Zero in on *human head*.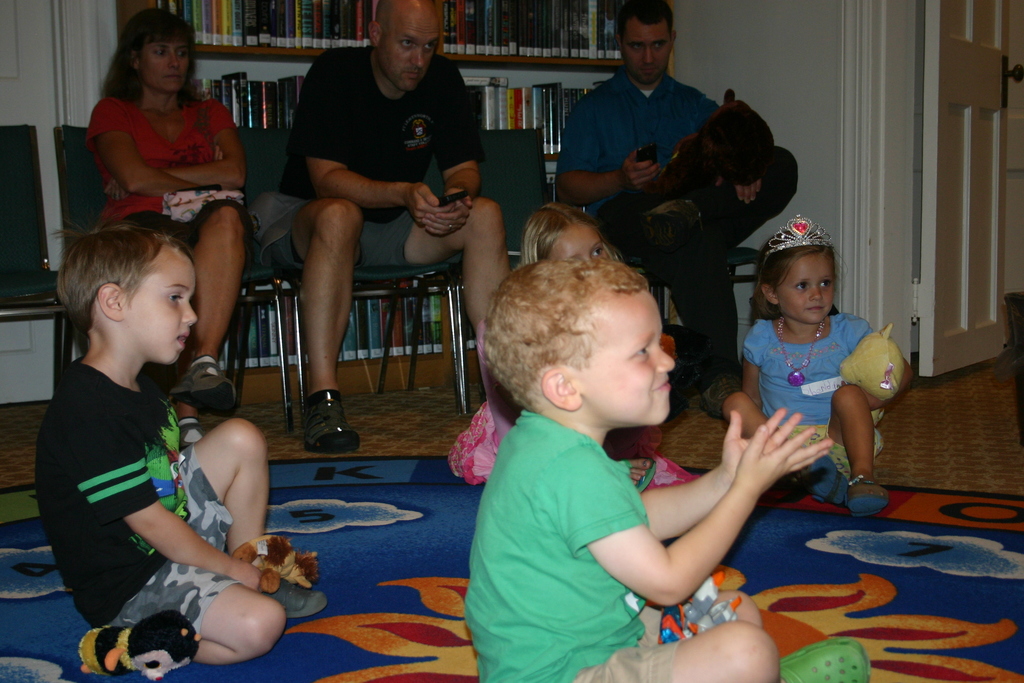
Zeroed in: [left=52, top=223, right=196, bottom=366].
